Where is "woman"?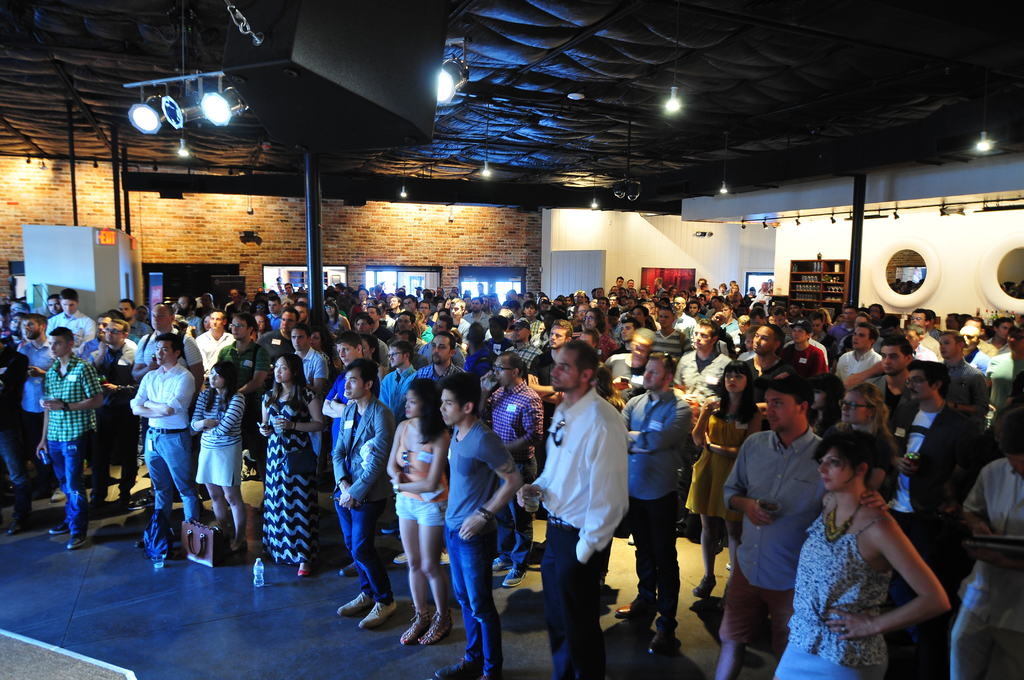
bbox(683, 362, 762, 601).
